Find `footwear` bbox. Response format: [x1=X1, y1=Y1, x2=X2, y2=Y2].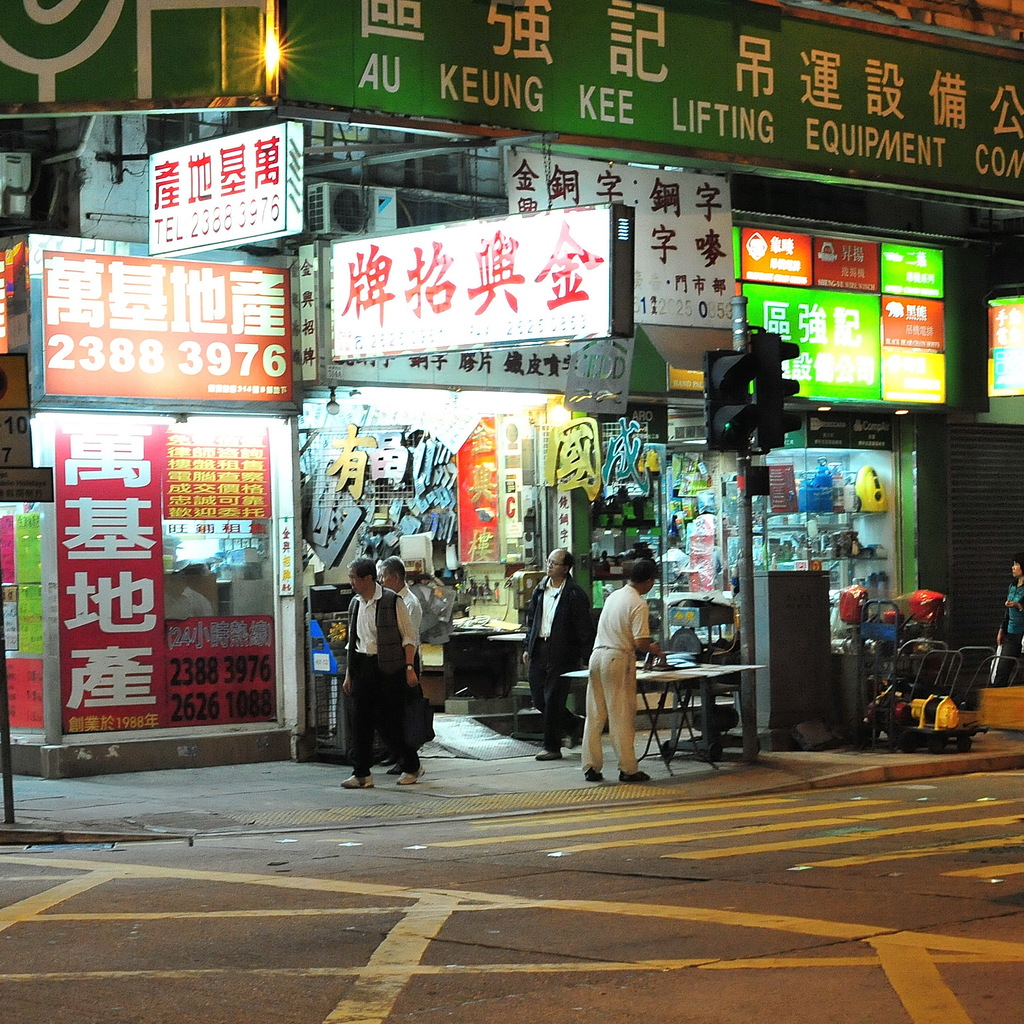
[x1=566, y1=714, x2=591, y2=749].
